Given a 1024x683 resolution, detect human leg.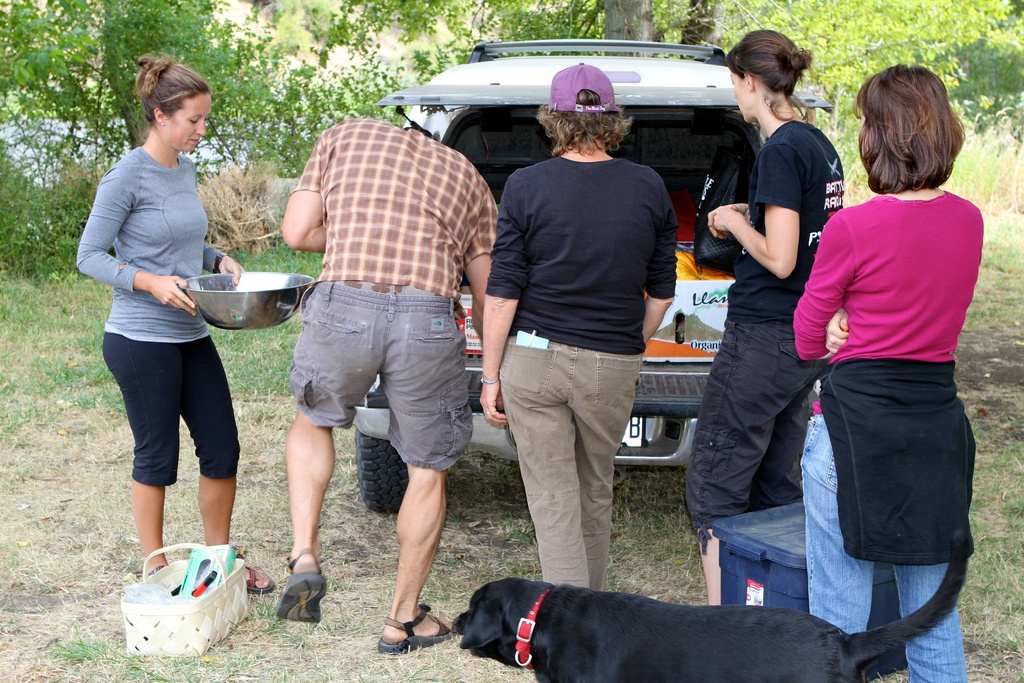
{"x1": 178, "y1": 296, "x2": 275, "y2": 593}.
